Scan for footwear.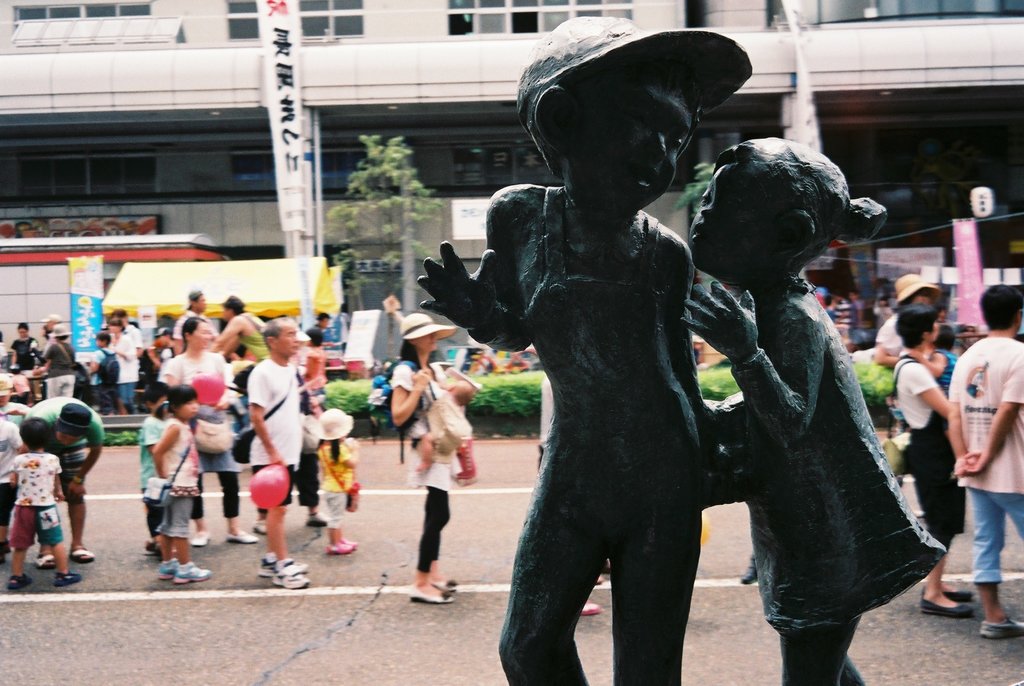
Scan result: region(307, 511, 328, 528).
